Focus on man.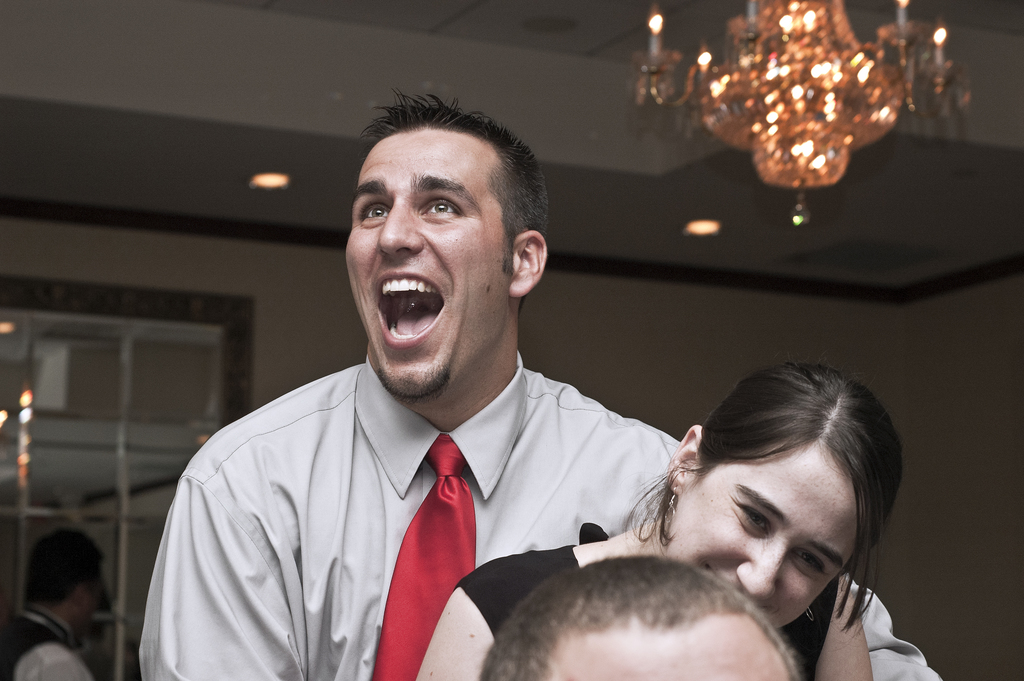
Focused at {"x1": 477, "y1": 555, "x2": 805, "y2": 680}.
